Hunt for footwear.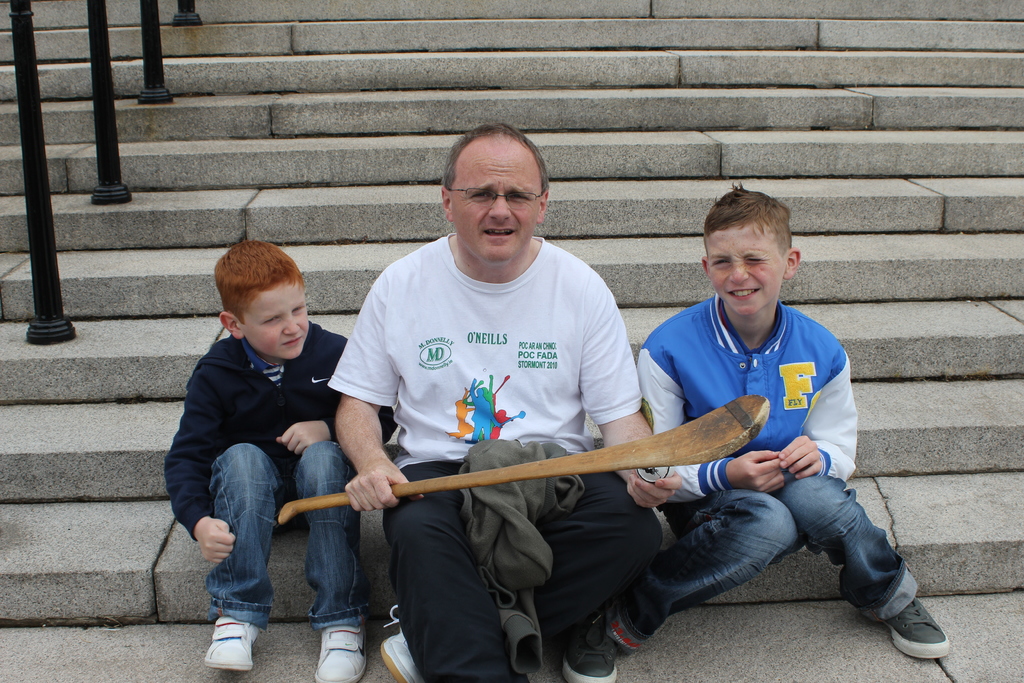
Hunted down at 377/600/427/682.
